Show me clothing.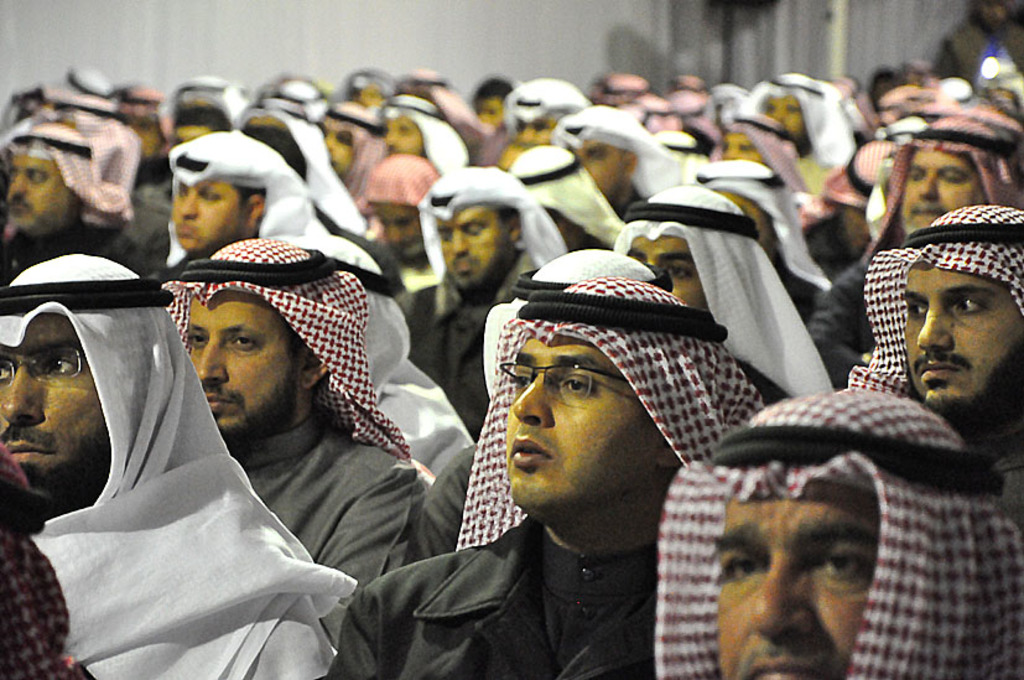
clothing is here: {"left": 0, "top": 254, "right": 359, "bottom": 679}.
